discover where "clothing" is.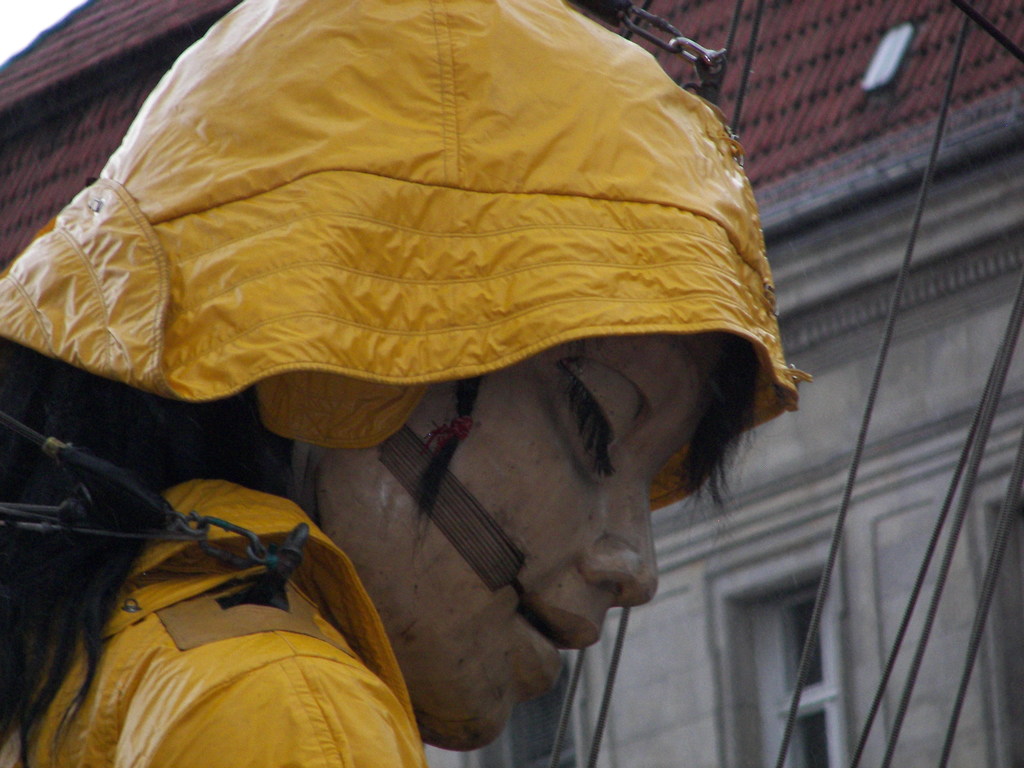
Discovered at bbox=[0, 473, 430, 767].
